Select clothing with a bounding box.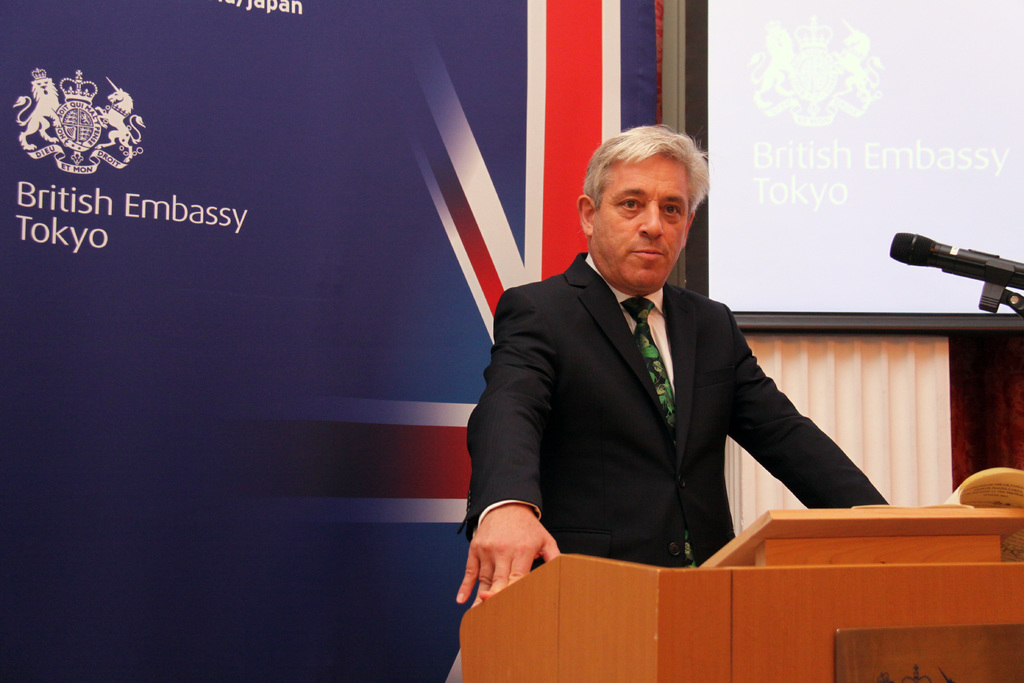
crop(508, 266, 897, 614).
